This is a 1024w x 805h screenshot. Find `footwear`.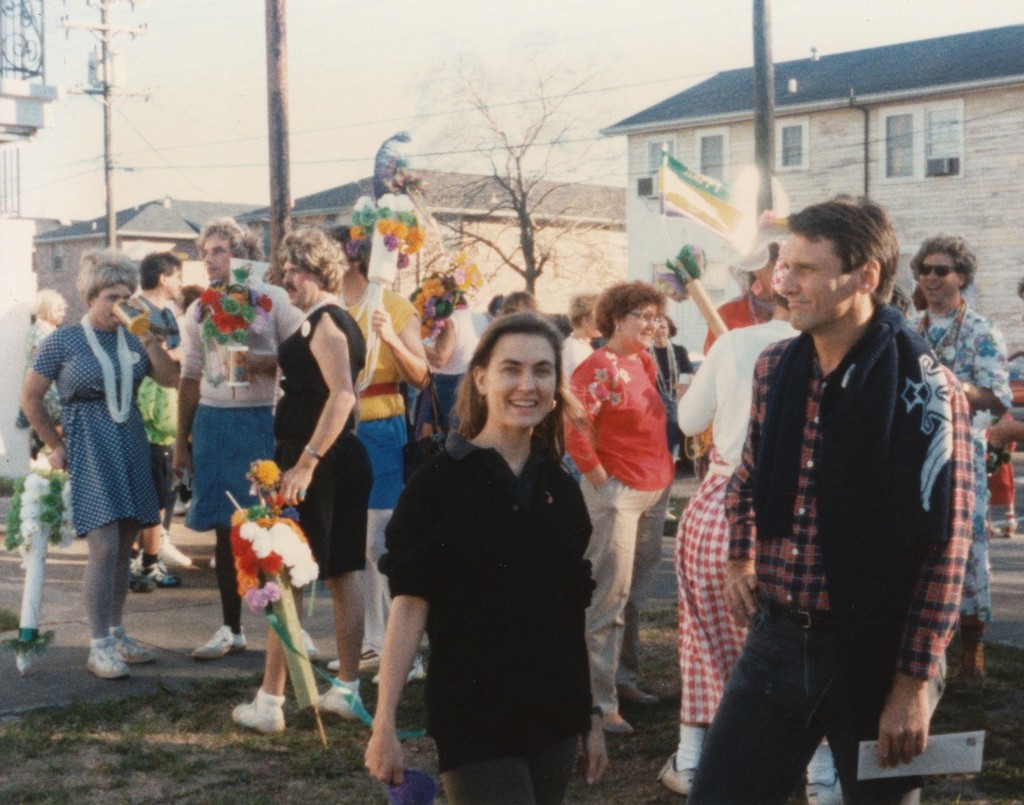
Bounding box: 82 635 130 684.
